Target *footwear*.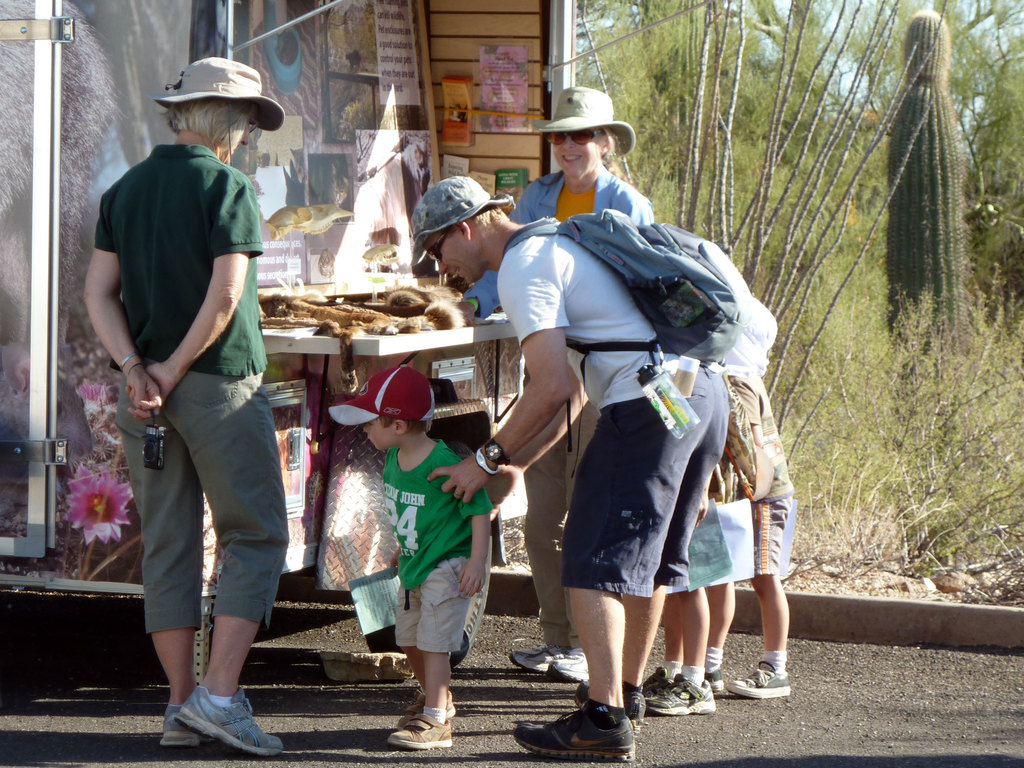
Target region: Rect(727, 660, 798, 703).
